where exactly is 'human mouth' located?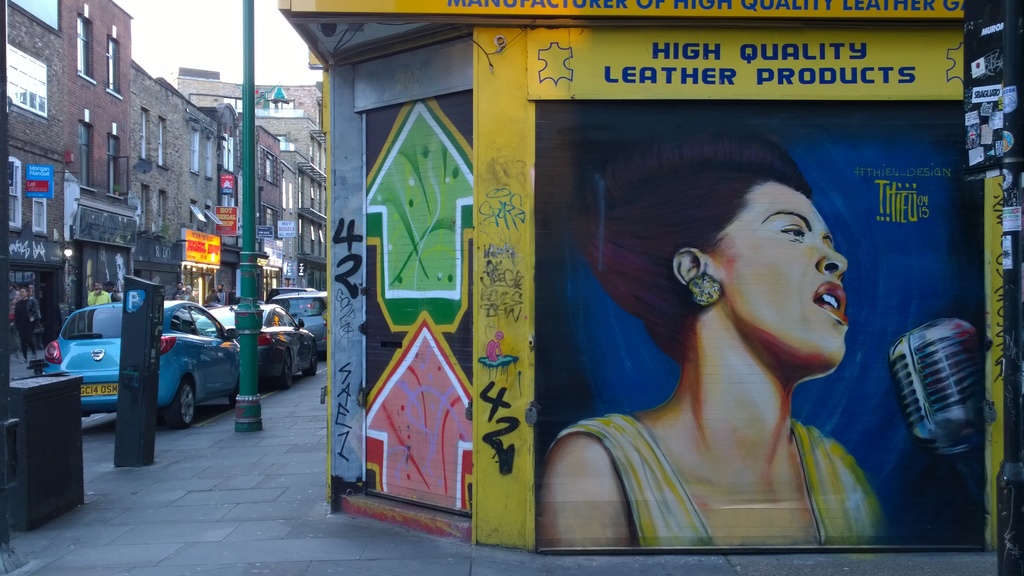
Its bounding box is rect(814, 281, 848, 324).
